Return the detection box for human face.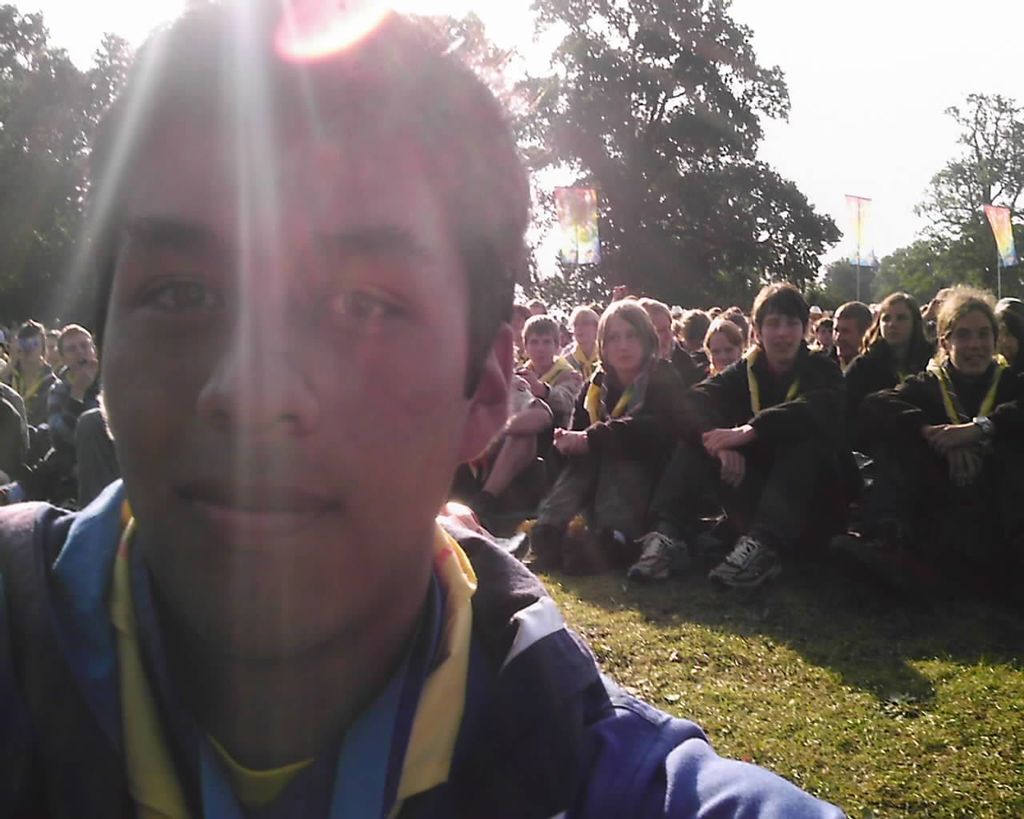
<bbox>703, 331, 738, 374</bbox>.
